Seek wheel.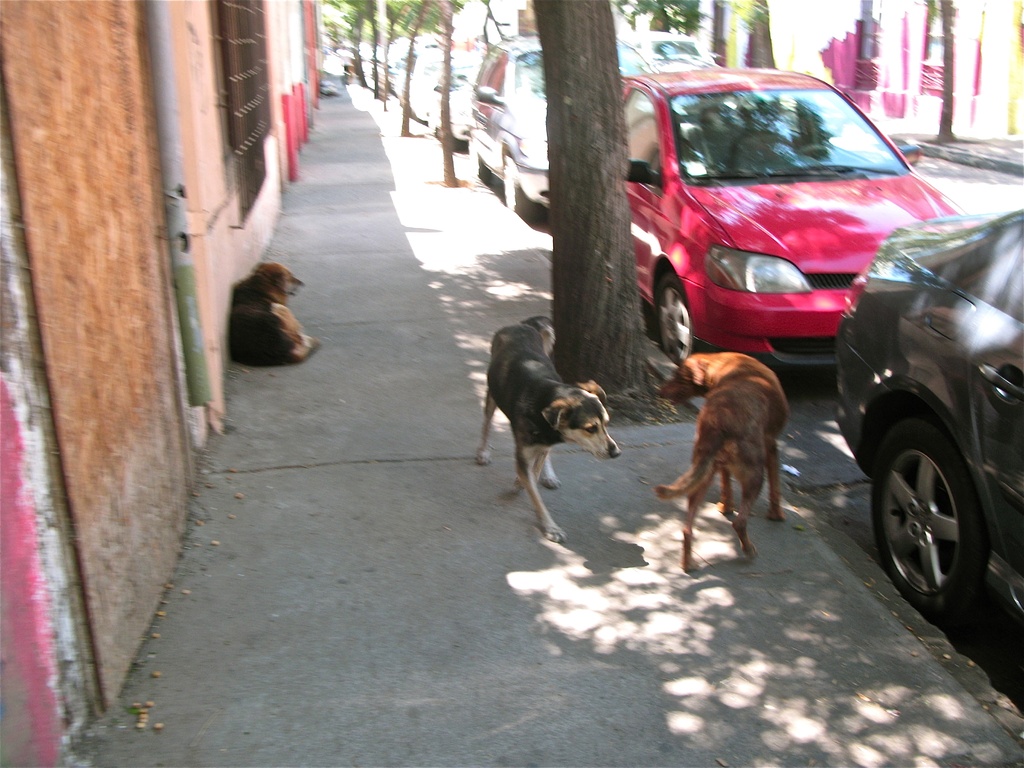
pyautogui.locateOnScreen(646, 279, 703, 364).
